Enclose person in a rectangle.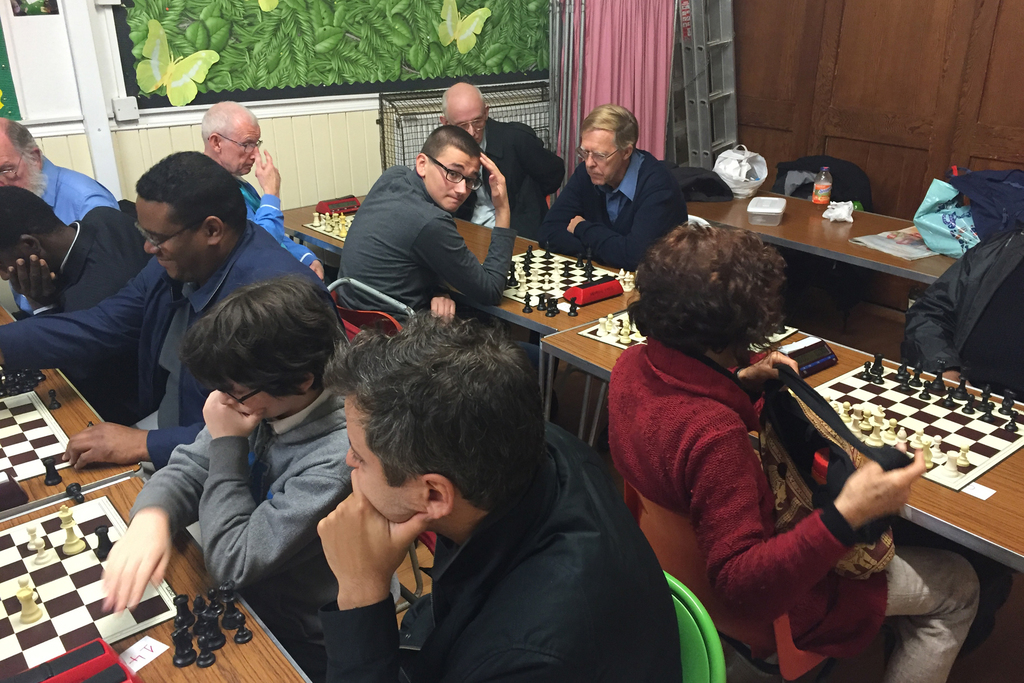
left=608, top=215, right=993, bottom=682.
